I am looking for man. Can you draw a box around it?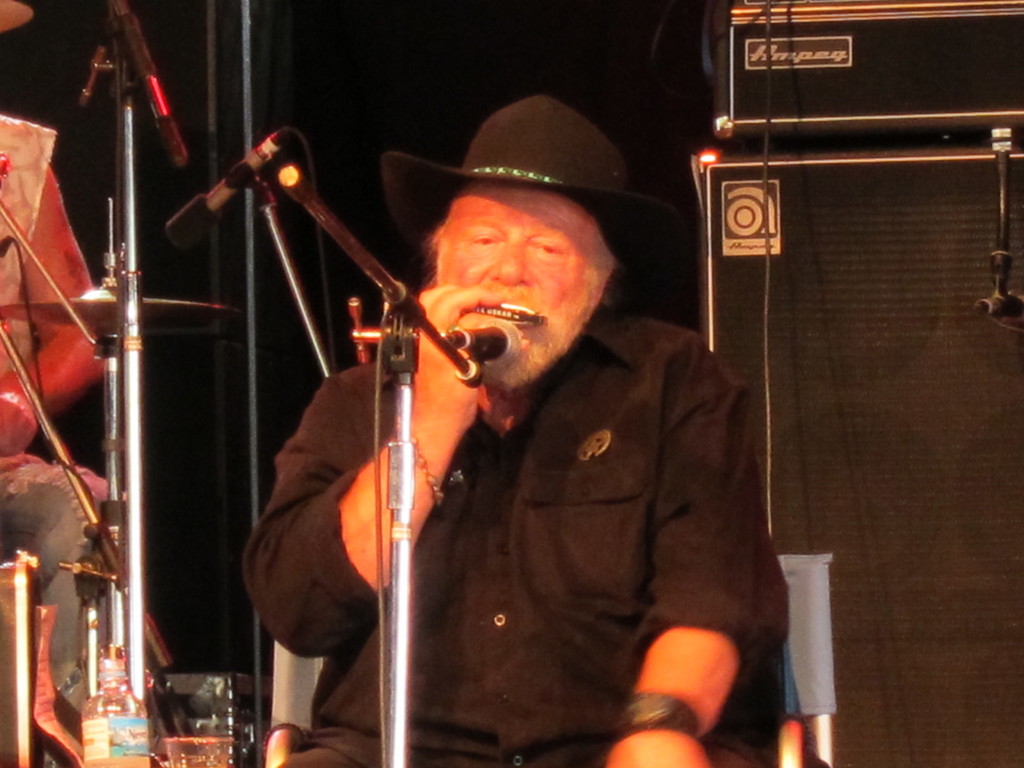
Sure, the bounding box is (0,1,113,766).
